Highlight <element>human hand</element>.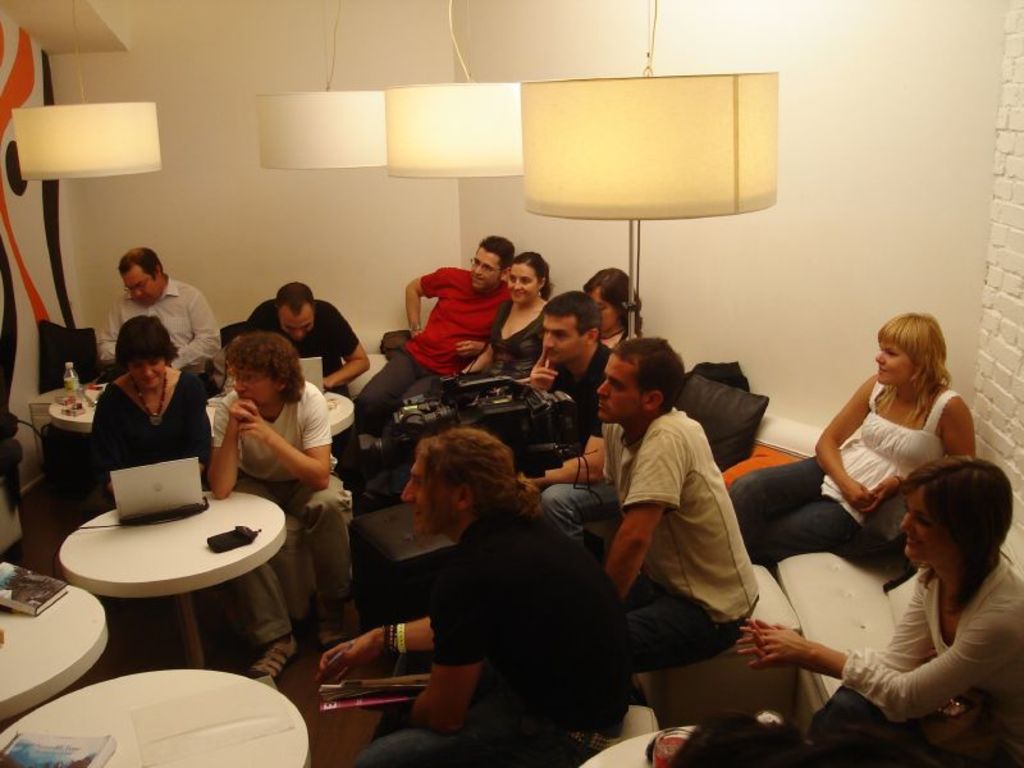
Highlighted region: [860, 474, 900, 508].
